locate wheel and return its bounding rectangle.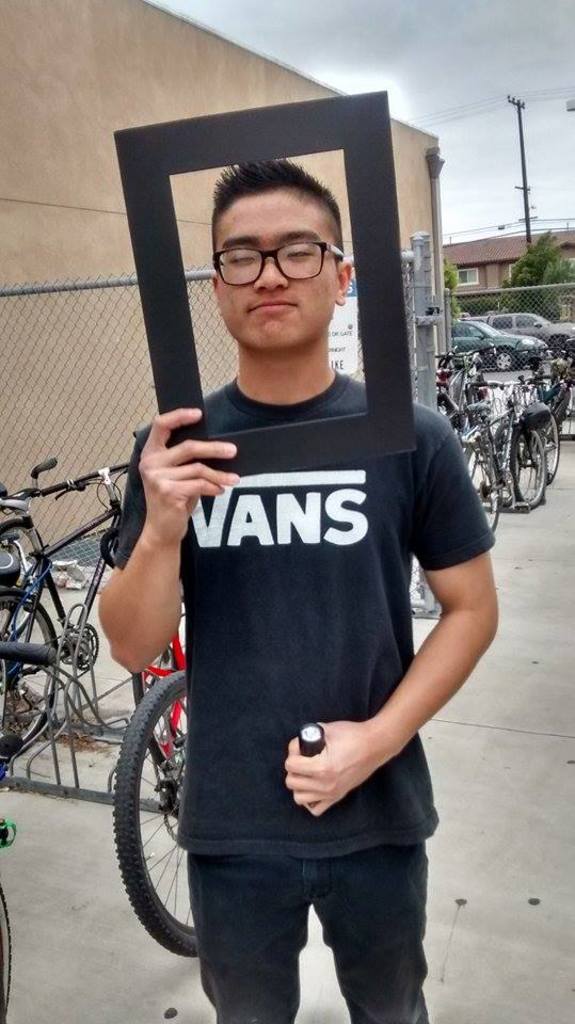
<bbox>0, 874, 13, 1023</bbox>.
